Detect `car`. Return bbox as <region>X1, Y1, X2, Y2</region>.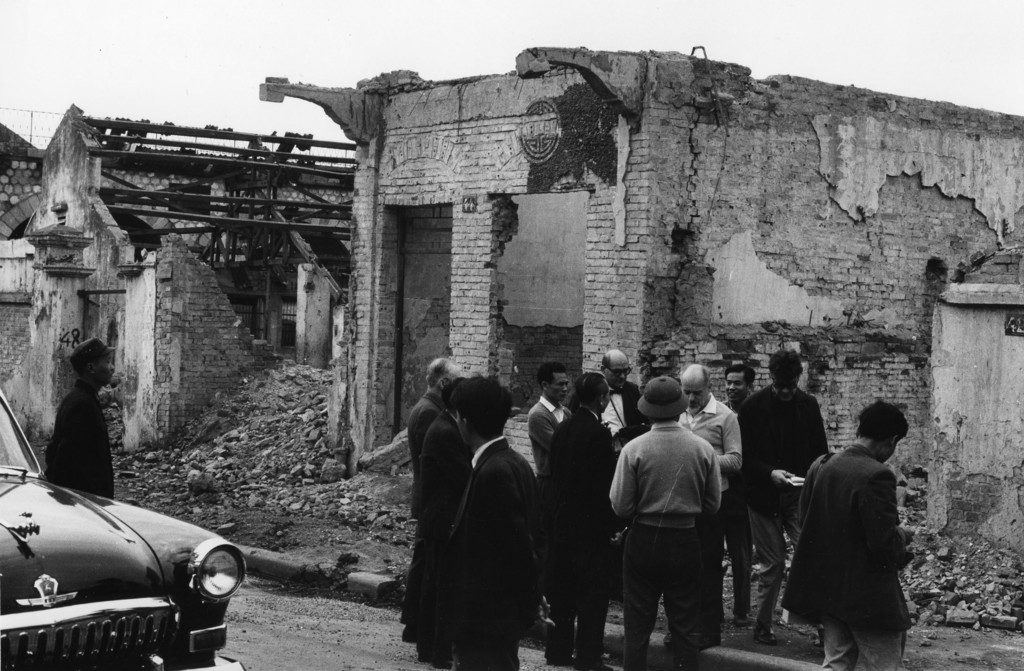
<region>0, 439, 244, 668</region>.
